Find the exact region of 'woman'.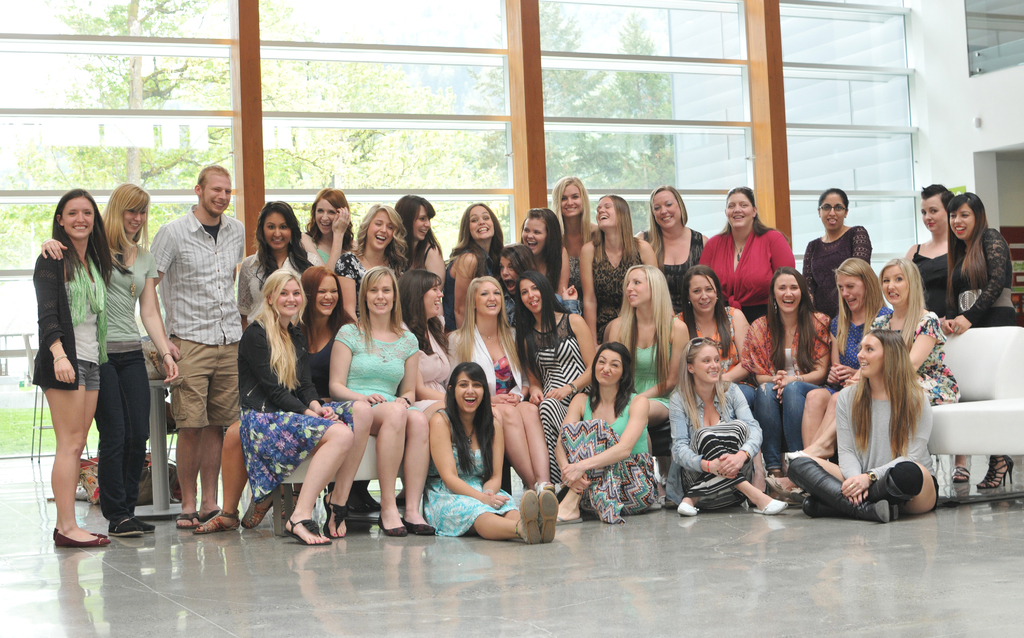
Exact region: bbox=[450, 277, 554, 490].
